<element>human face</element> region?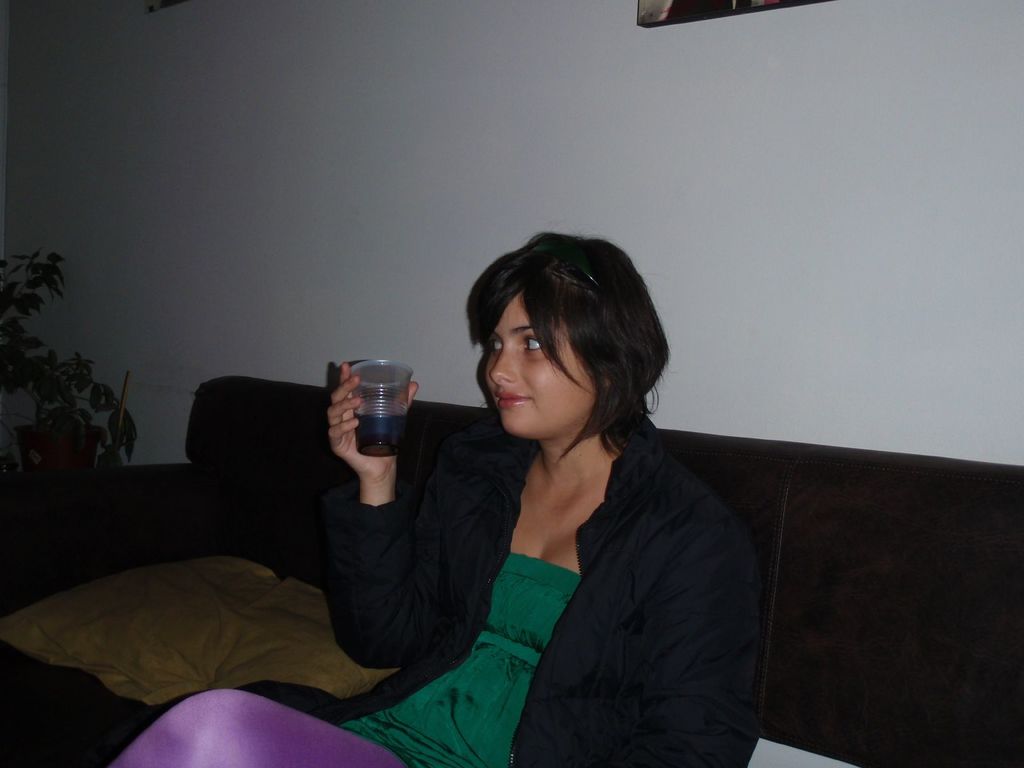
box=[488, 295, 595, 438]
